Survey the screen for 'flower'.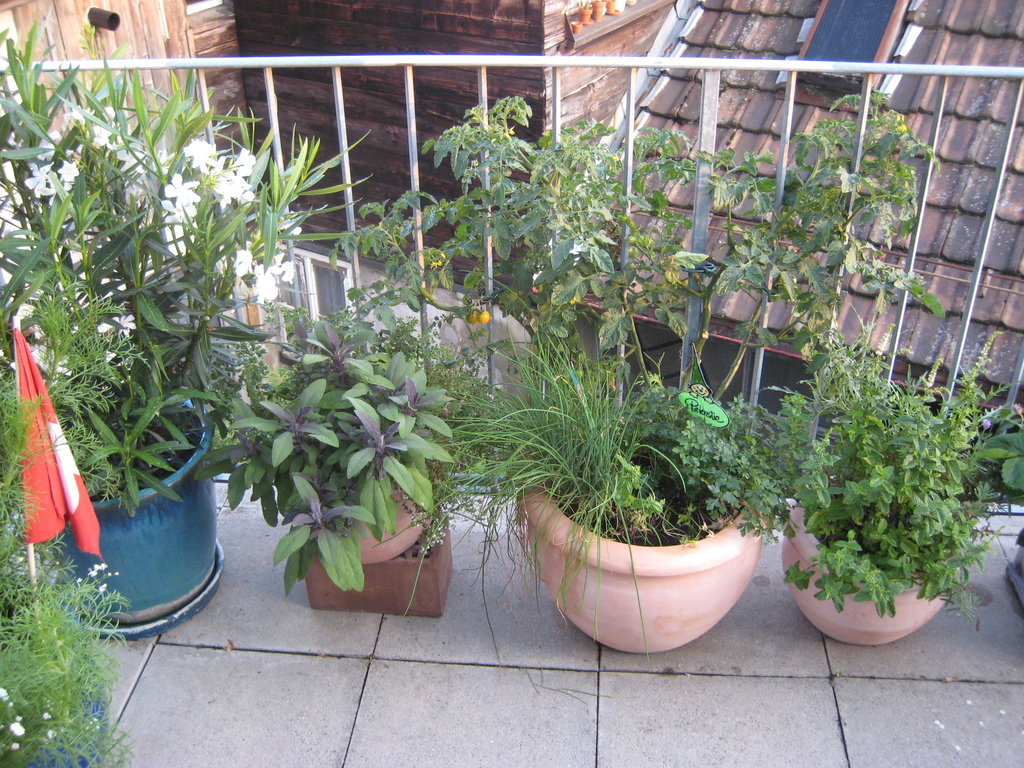
Survey found: <bbox>0, 684, 6, 696</bbox>.
